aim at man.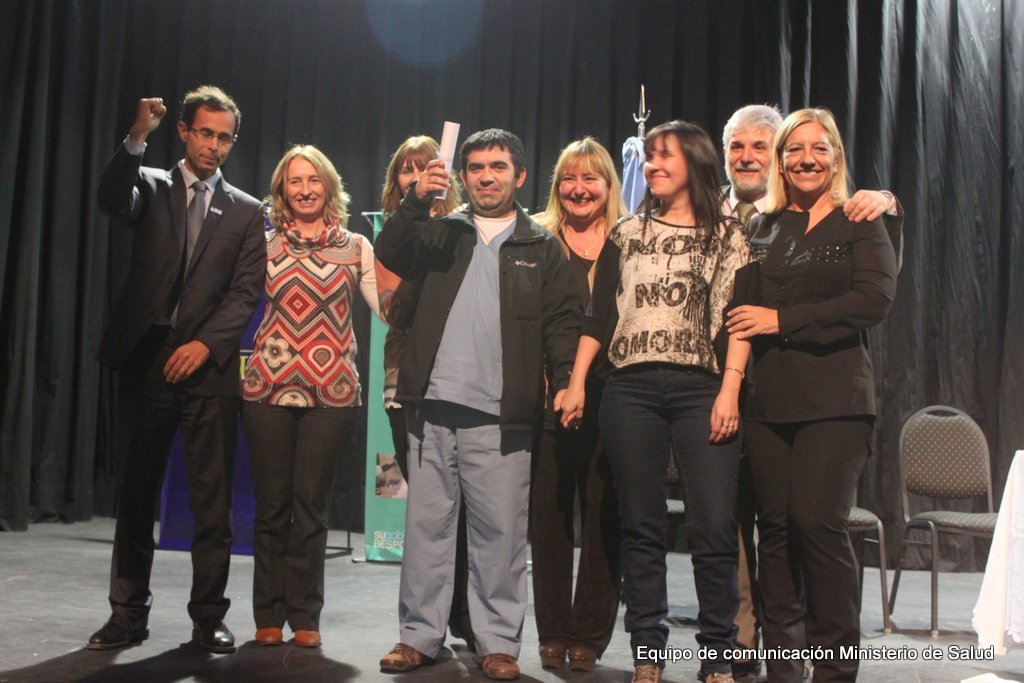
Aimed at 704 103 911 679.
